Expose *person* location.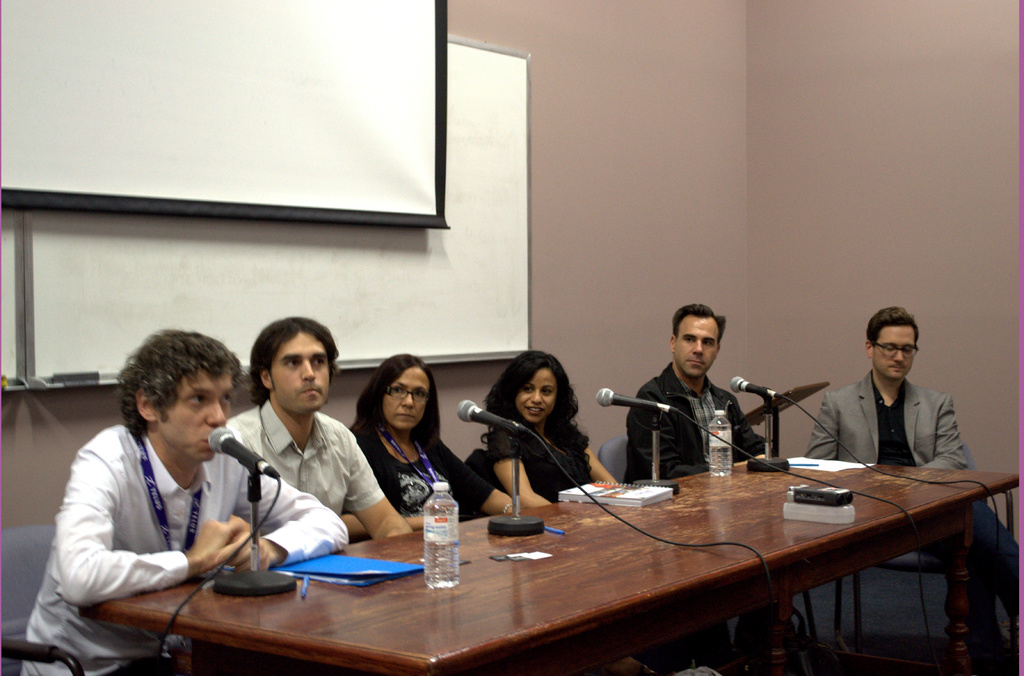
Exposed at [359,351,513,518].
